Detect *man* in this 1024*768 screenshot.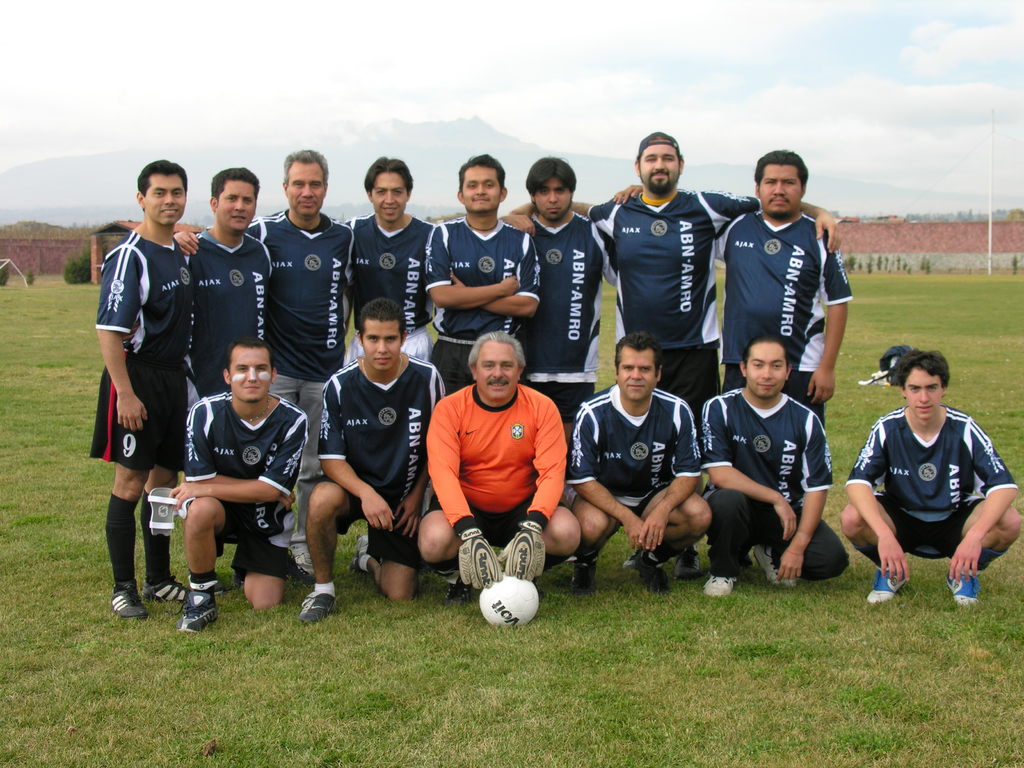
Detection: x1=613 y1=147 x2=851 y2=564.
